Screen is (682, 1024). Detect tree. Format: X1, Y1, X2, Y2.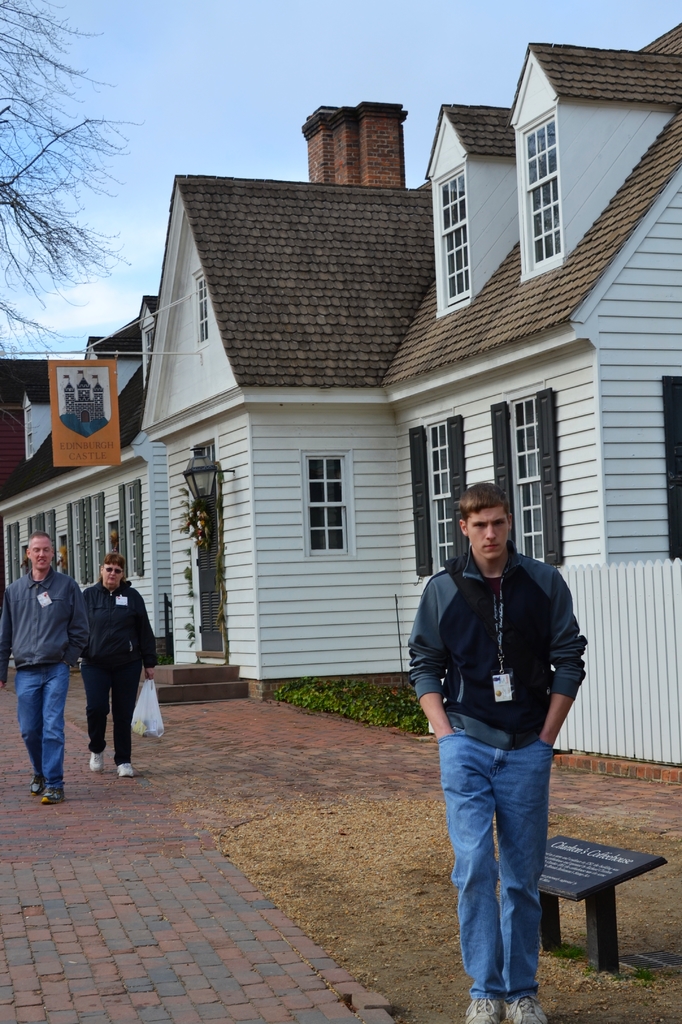
10, 23, 137, 362.
